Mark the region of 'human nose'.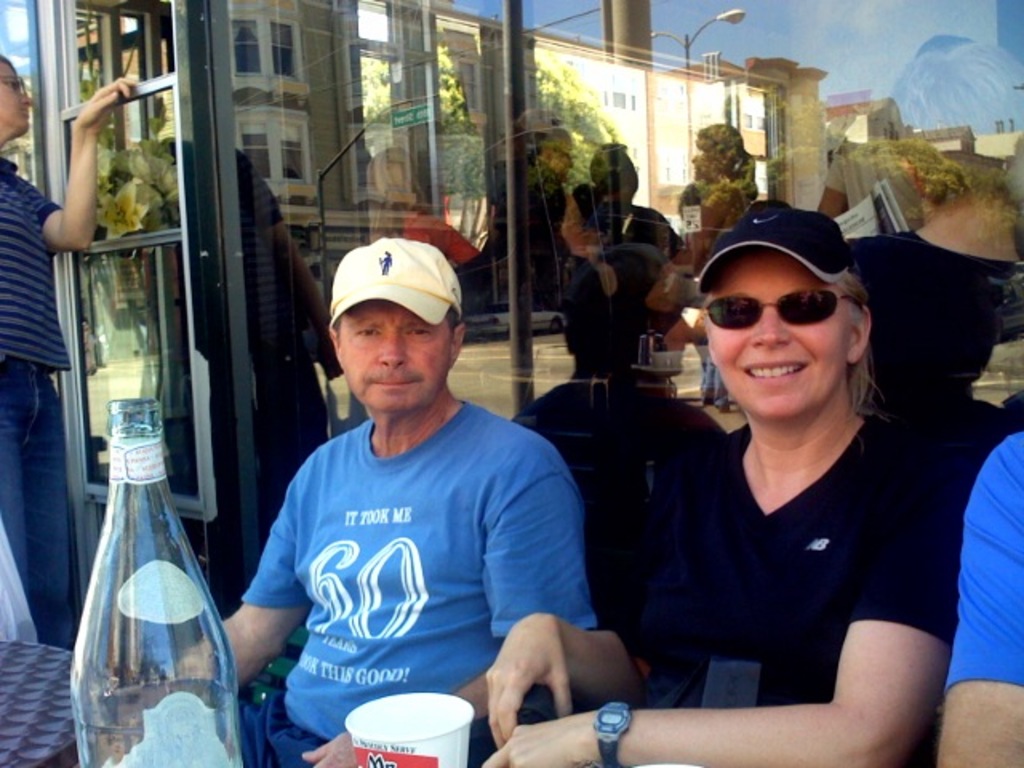
Region: {"left": 18, "top": 88, "right": 35, "bottom": 112}.
